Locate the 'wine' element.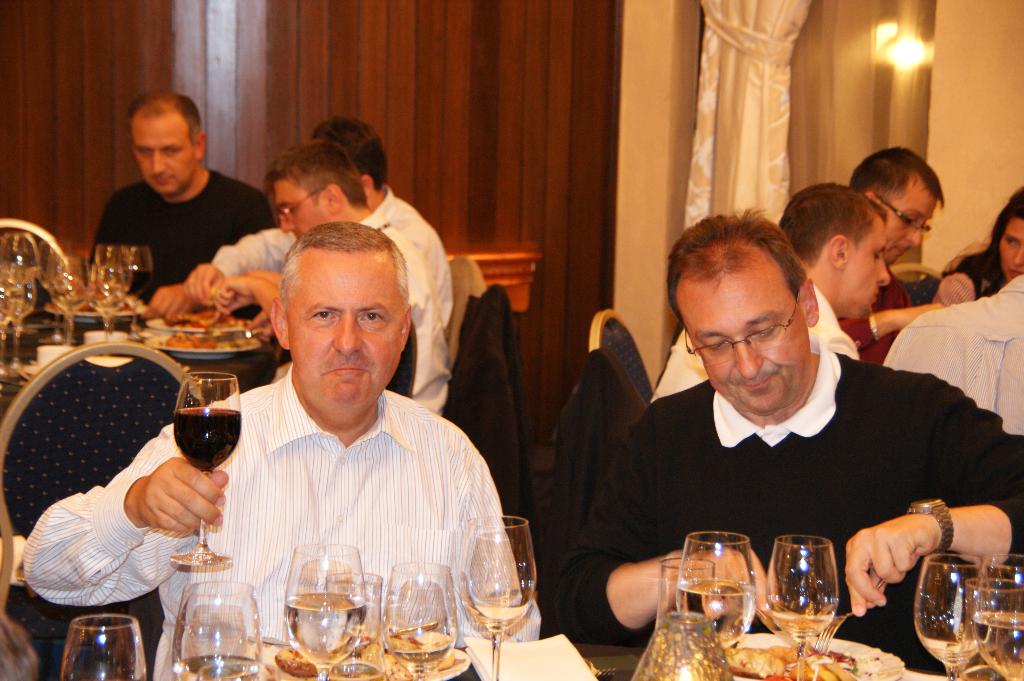
Element bbox: [left=669, top=581, right=748, bottom=648].
